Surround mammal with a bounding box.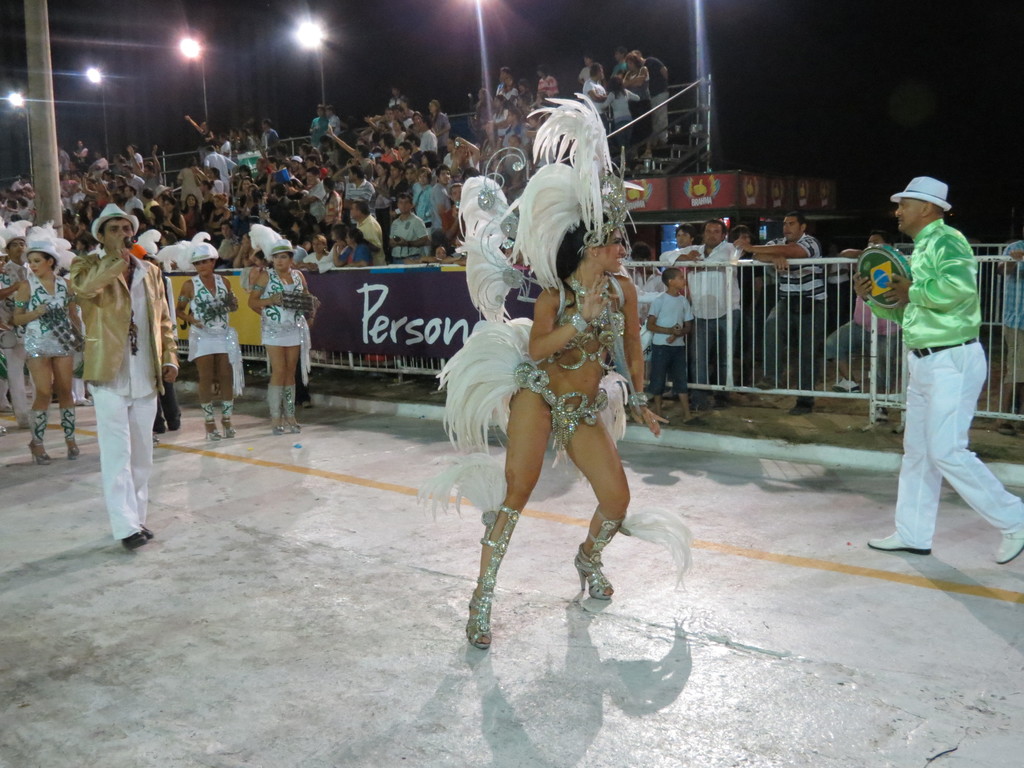
[861,174,1005,580].
